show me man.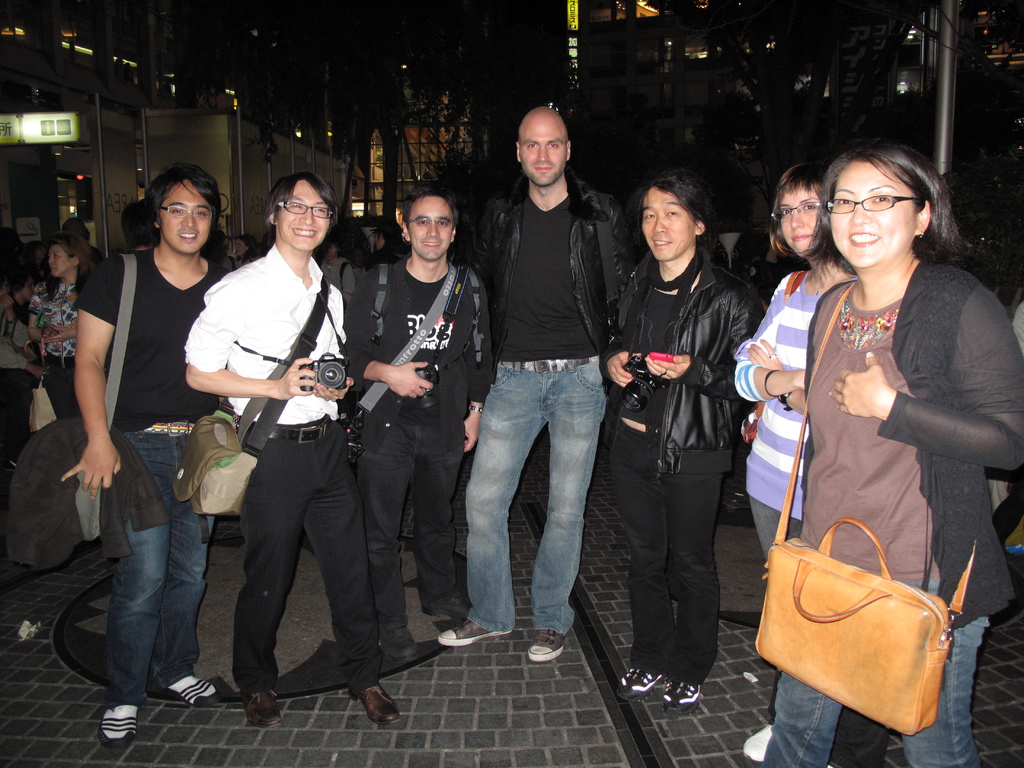
man is here: [x1=596, y1=170, x2=766, y2=719].
